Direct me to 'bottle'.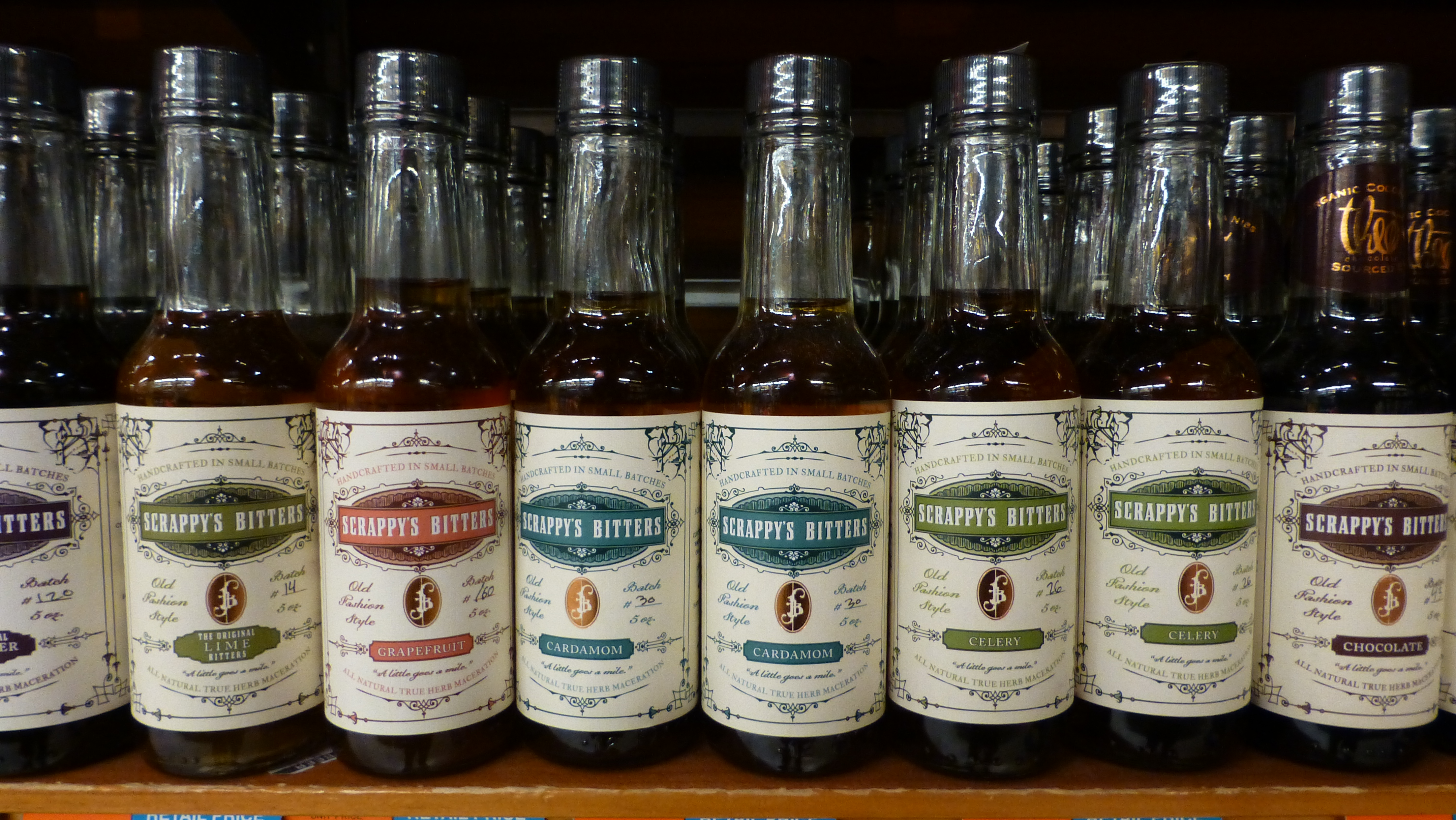
Direction: 236 19 301 262.
